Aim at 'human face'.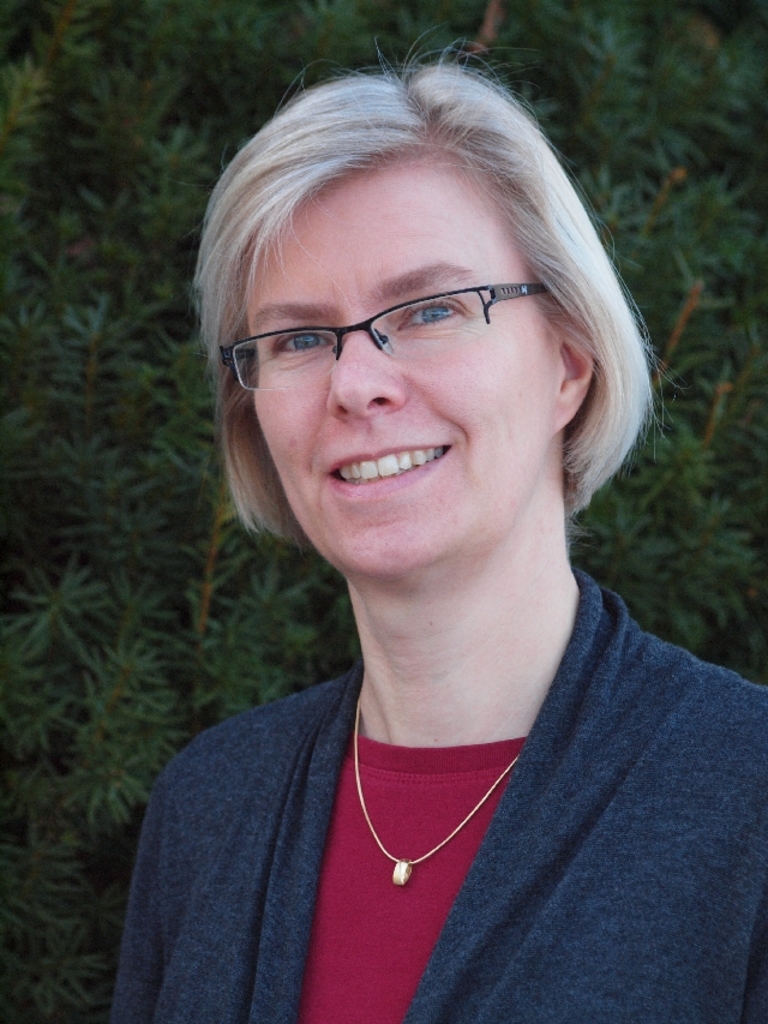
Aimed at detection(246, 170, 558, 575).
